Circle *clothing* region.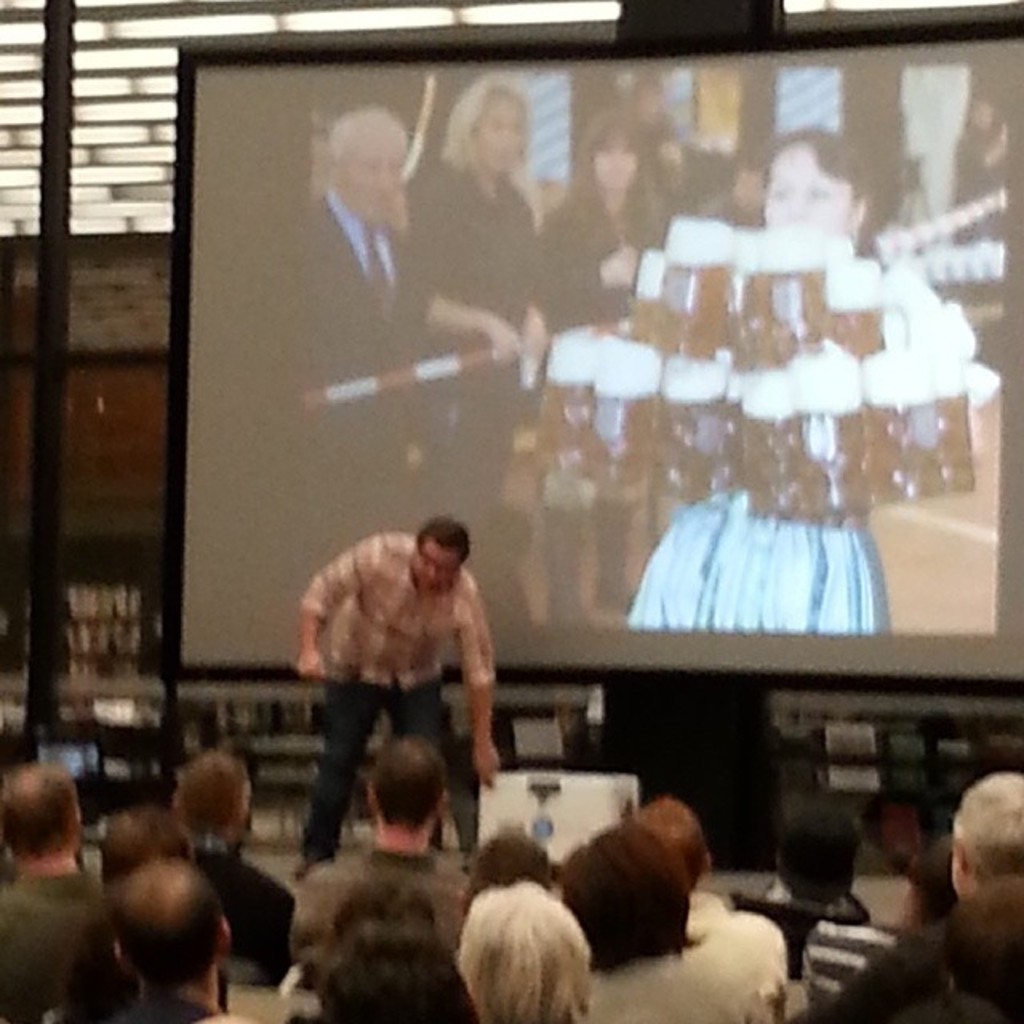
Region: select_region(686, 893, 787, 1019).
